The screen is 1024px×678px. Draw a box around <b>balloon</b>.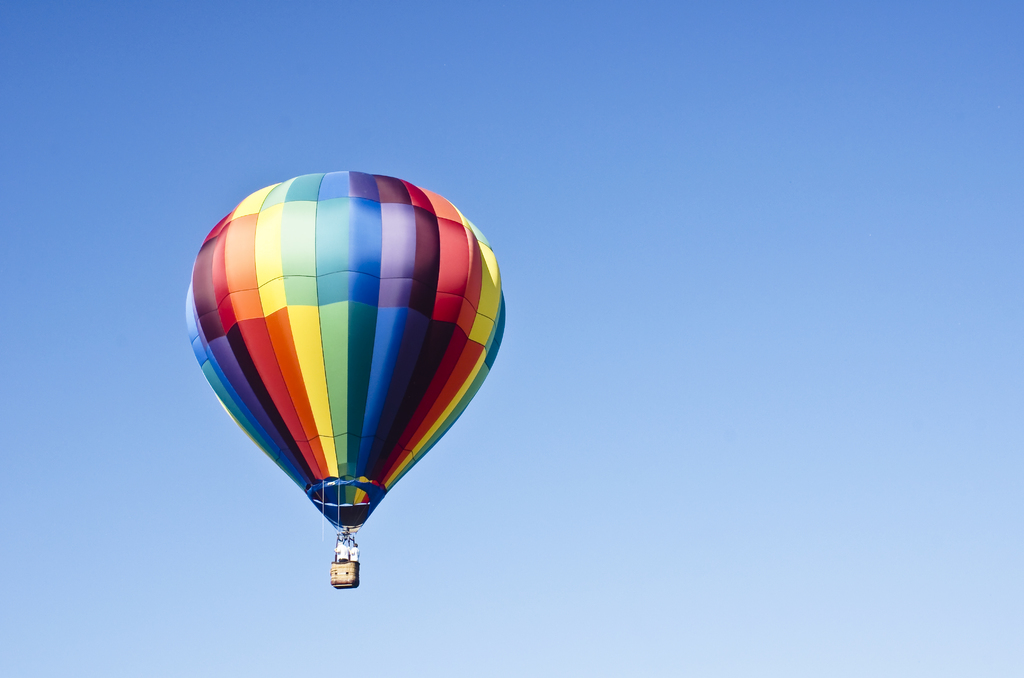
182 168 509 528.
